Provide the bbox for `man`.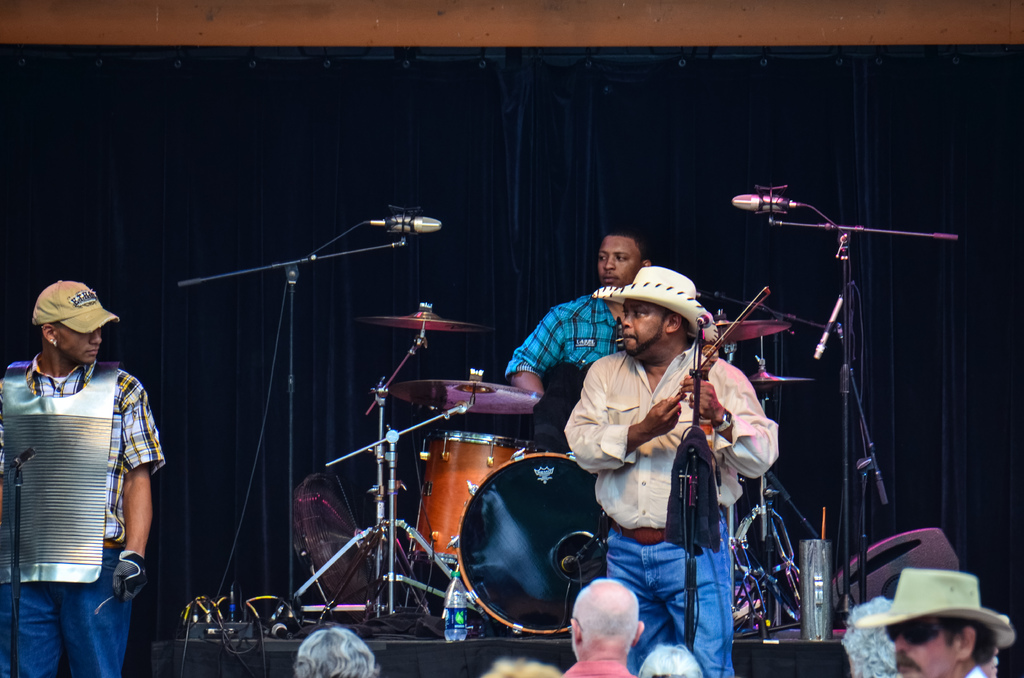
1 278 170 677.
